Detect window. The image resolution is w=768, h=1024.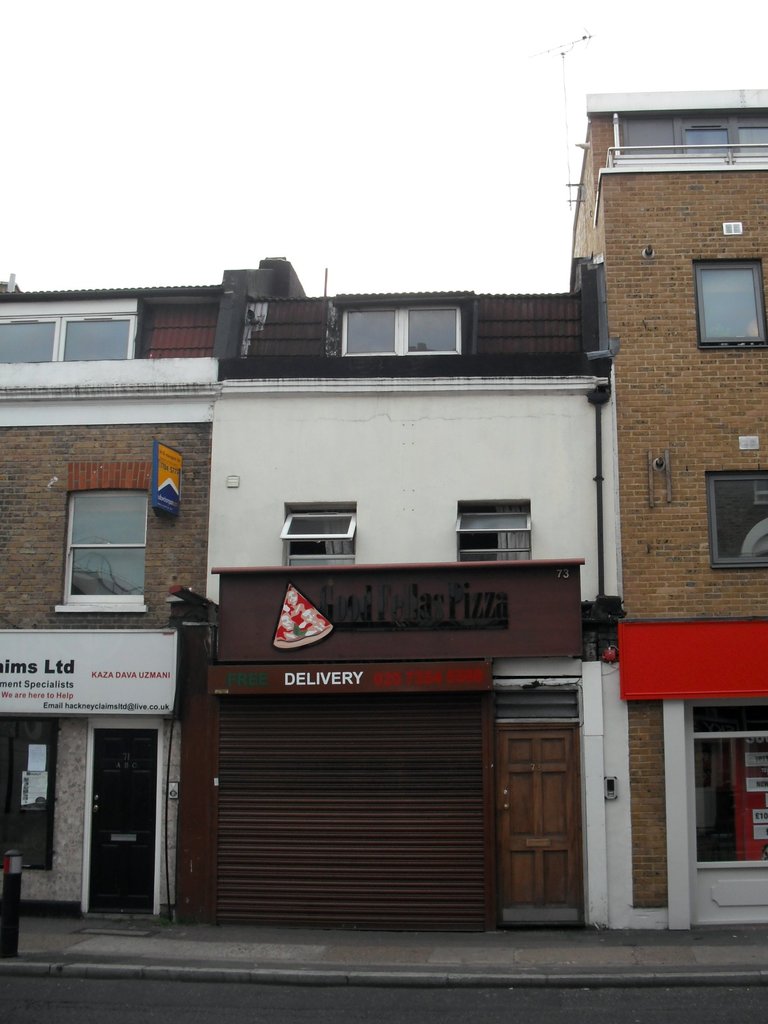
bbox=(694, 259, 765, 353).
